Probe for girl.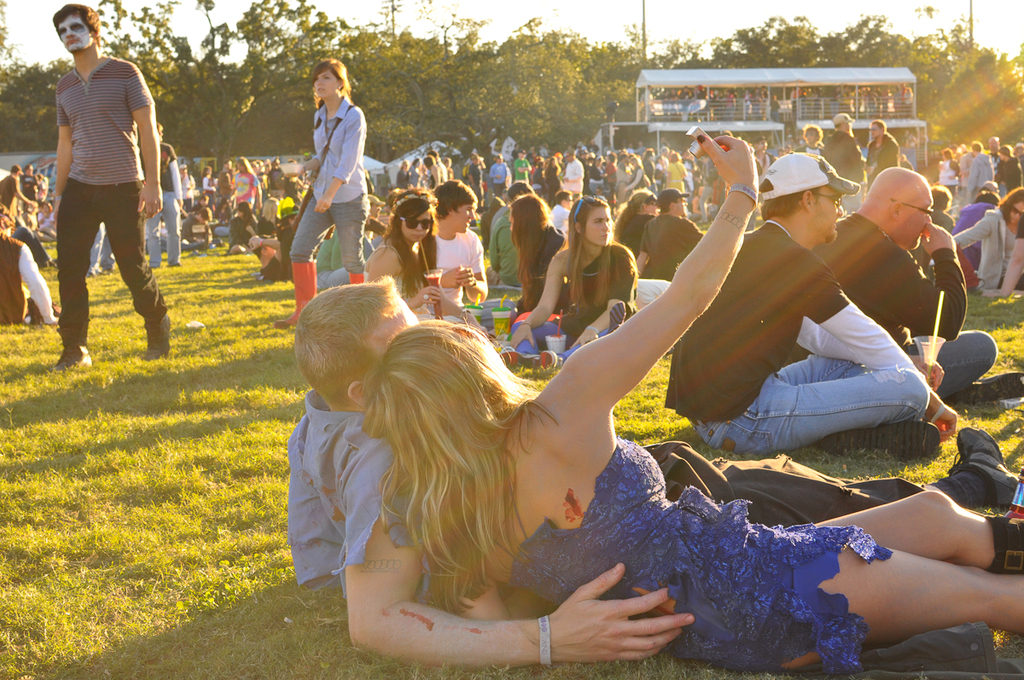
Probe result: bbox=(362, 188, 434, 316).
